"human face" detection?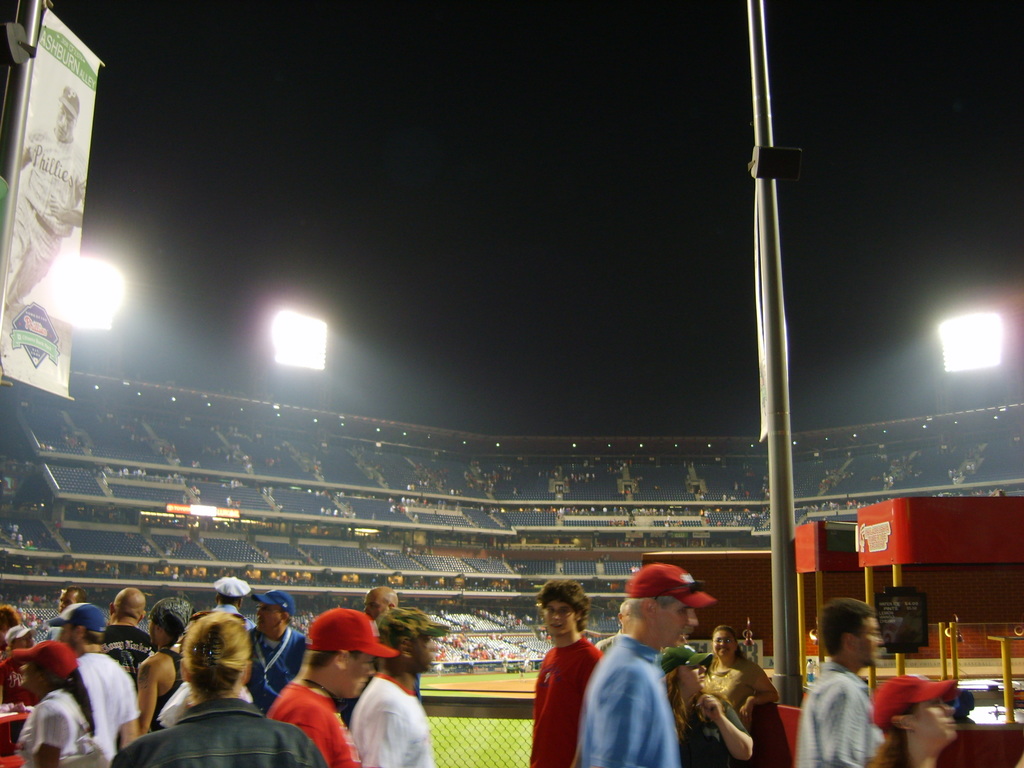
detection(913, 699, 953, 740)
